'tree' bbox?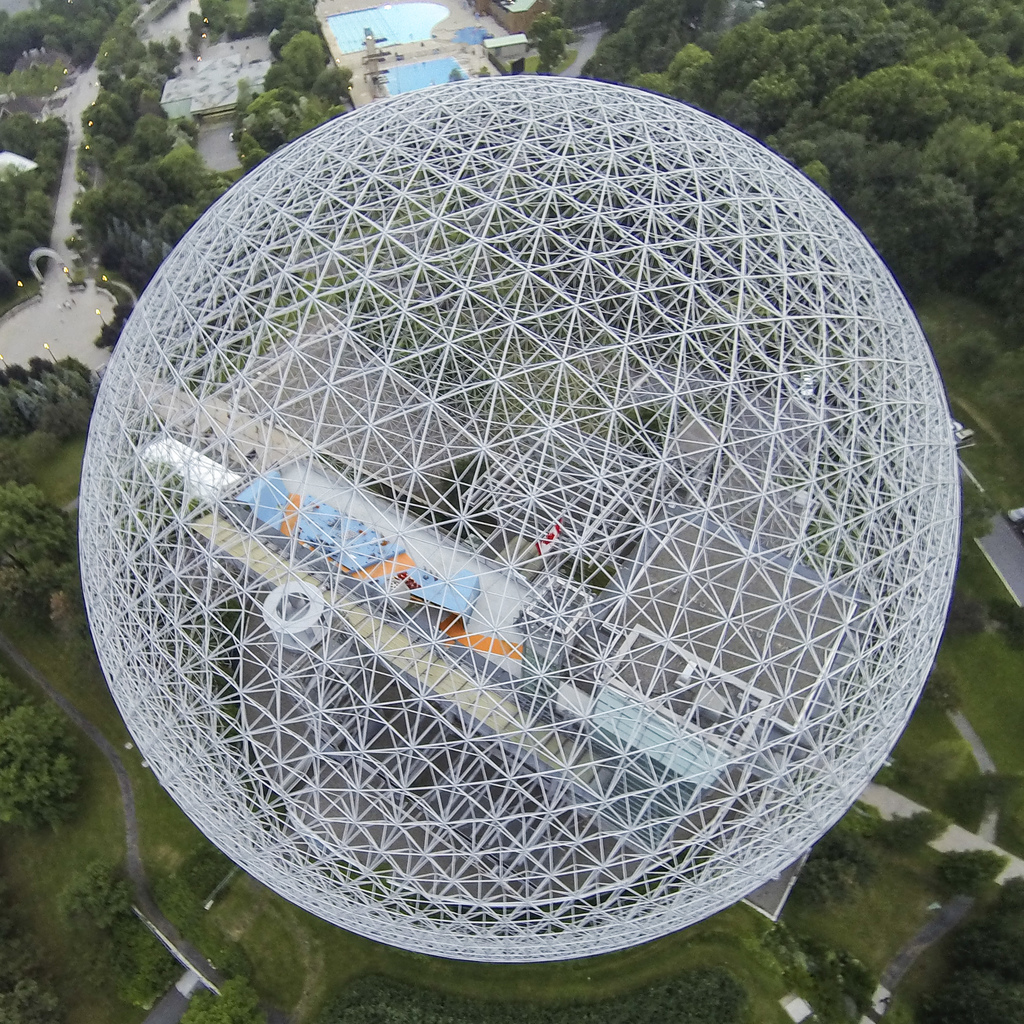
x1=868, y1=794, x2=966, y2=856
